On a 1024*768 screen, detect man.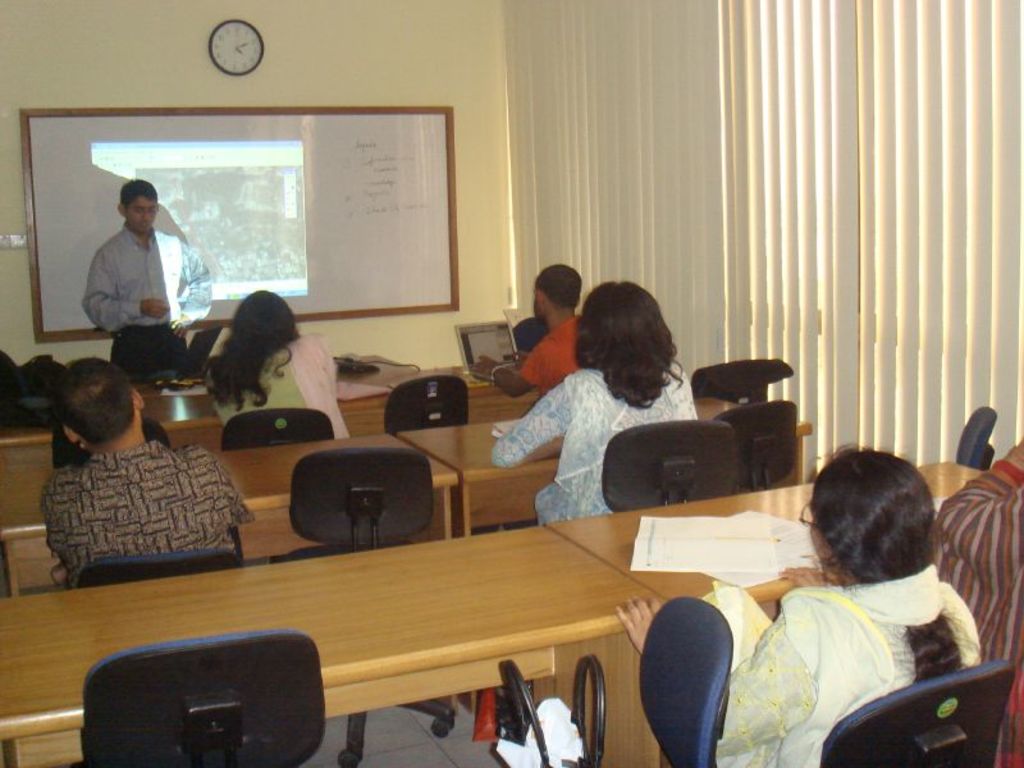
(left=470, top=265, right=584, bottom=416).
